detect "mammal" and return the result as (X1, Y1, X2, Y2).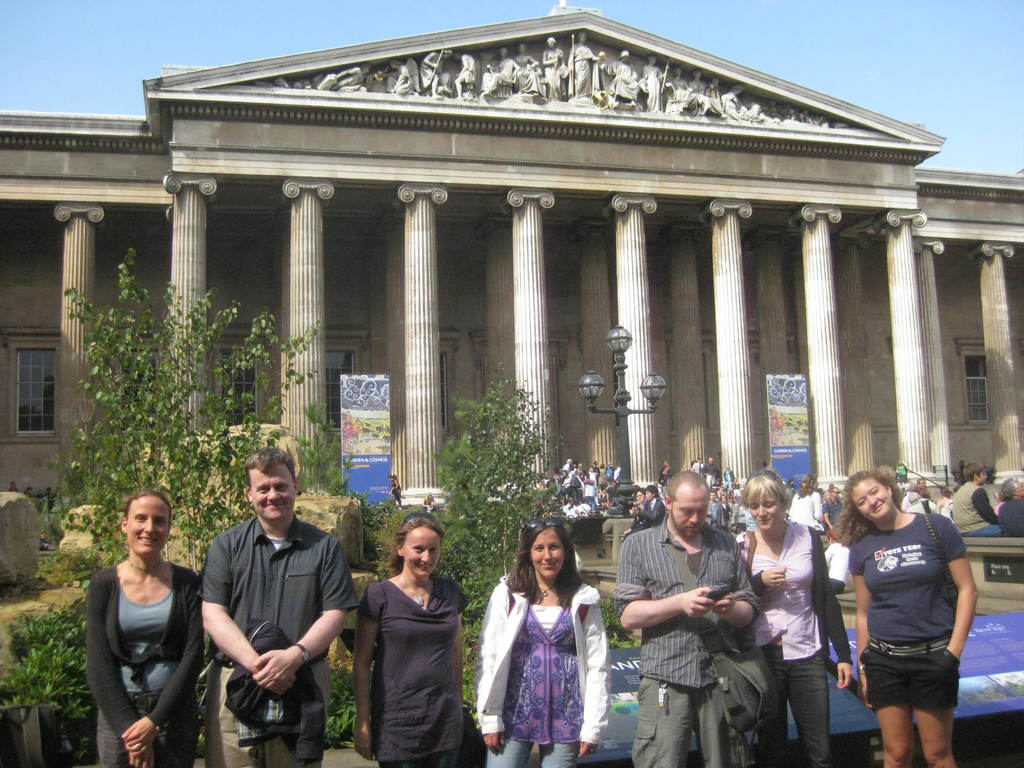
(392, 472, 395, 497).
